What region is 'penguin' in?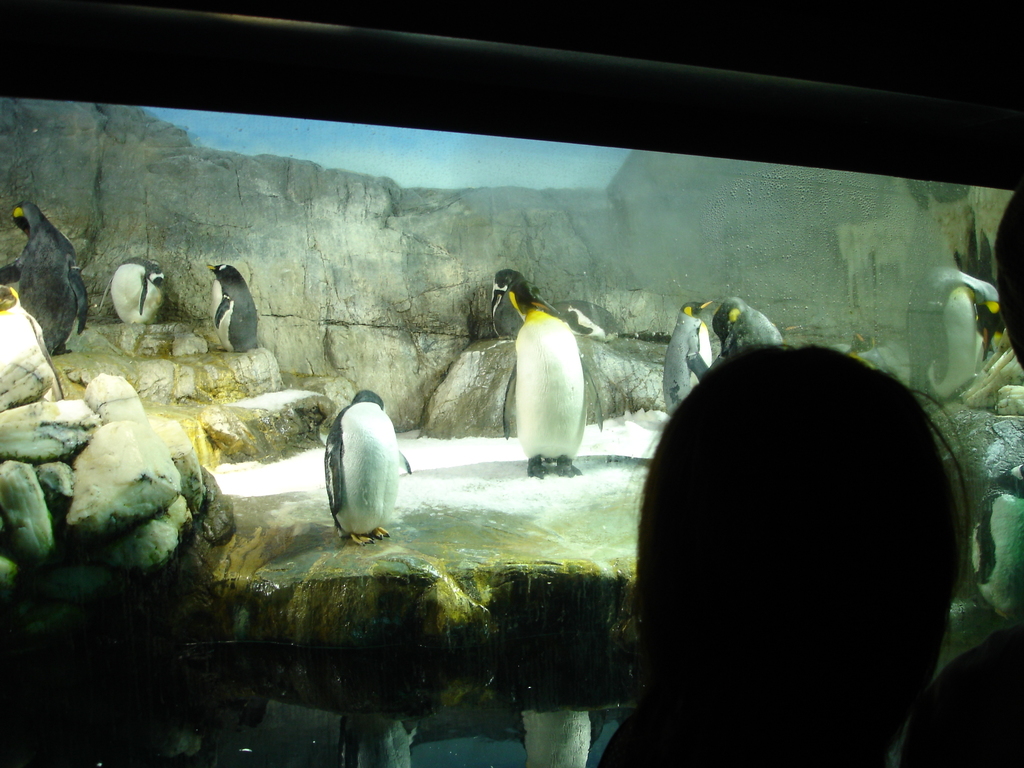
490/260/597/490.
